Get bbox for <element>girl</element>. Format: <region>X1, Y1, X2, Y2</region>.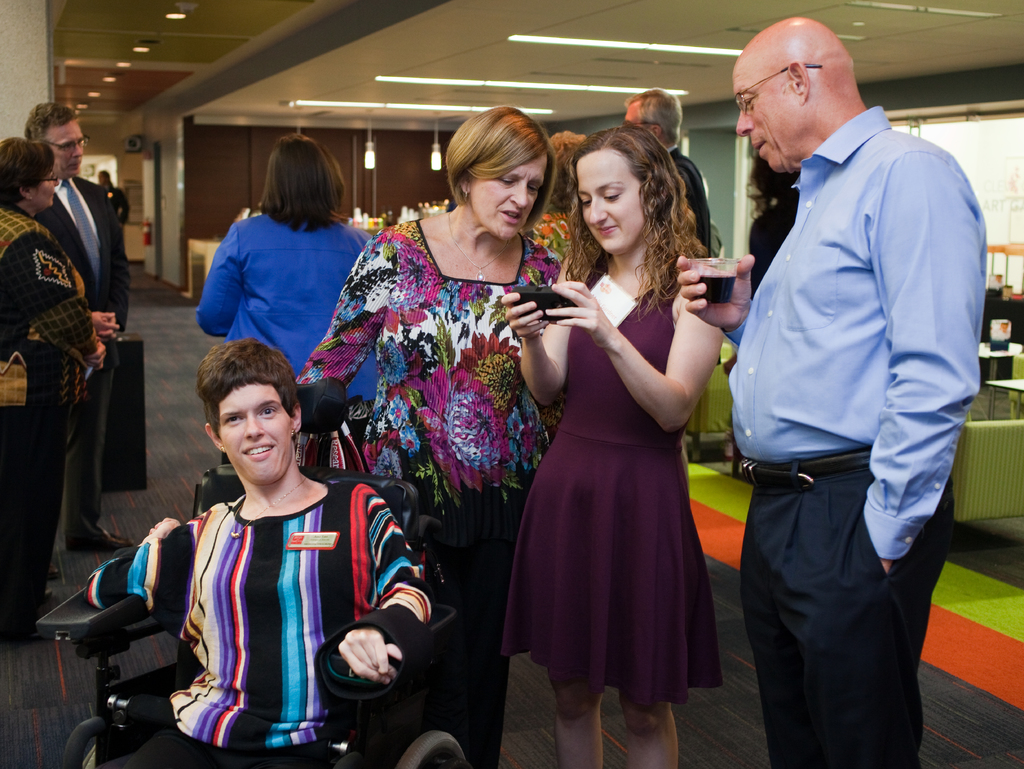
<region>501, 125, 724, 768</region>.
